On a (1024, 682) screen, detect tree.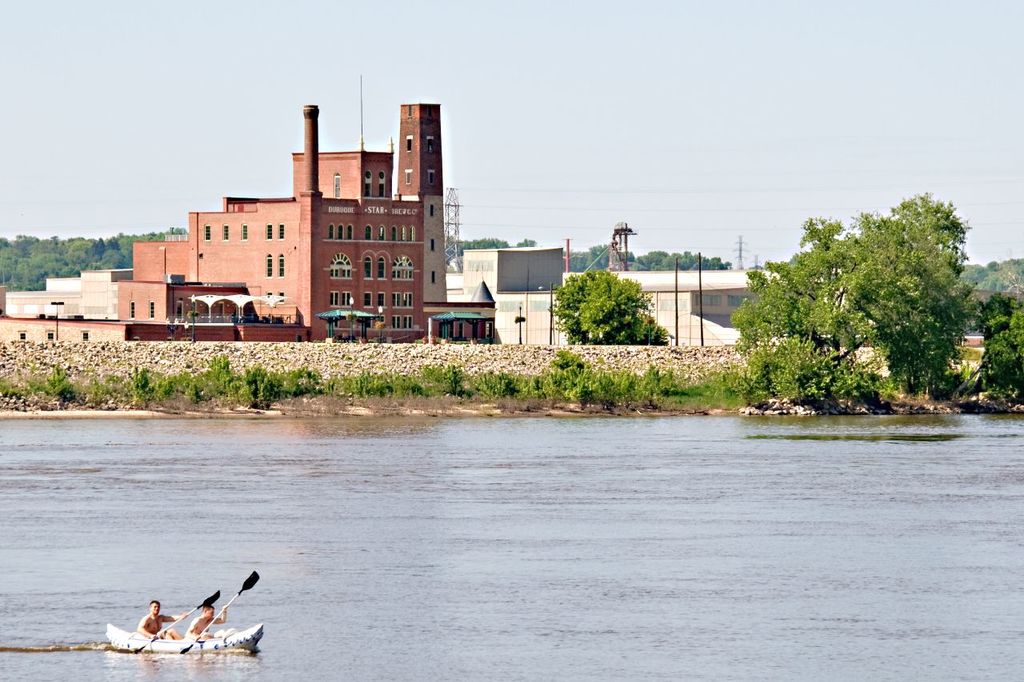
box(570, 286, 639, 345).
